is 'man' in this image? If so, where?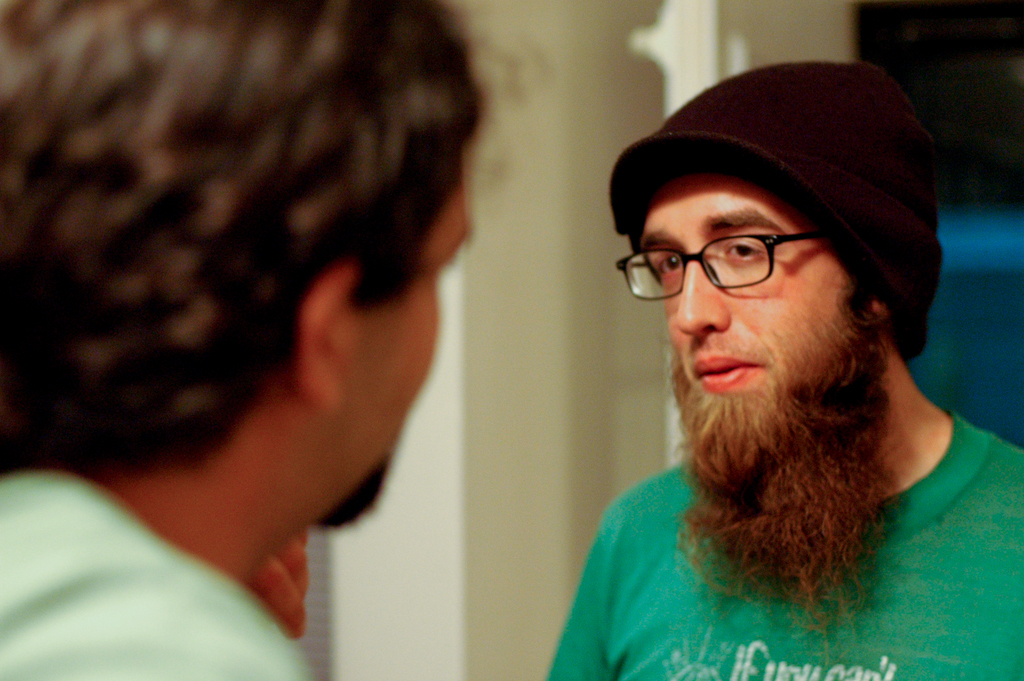
Yes, at x1=515 y1=49 x2=1009 y2=677.
